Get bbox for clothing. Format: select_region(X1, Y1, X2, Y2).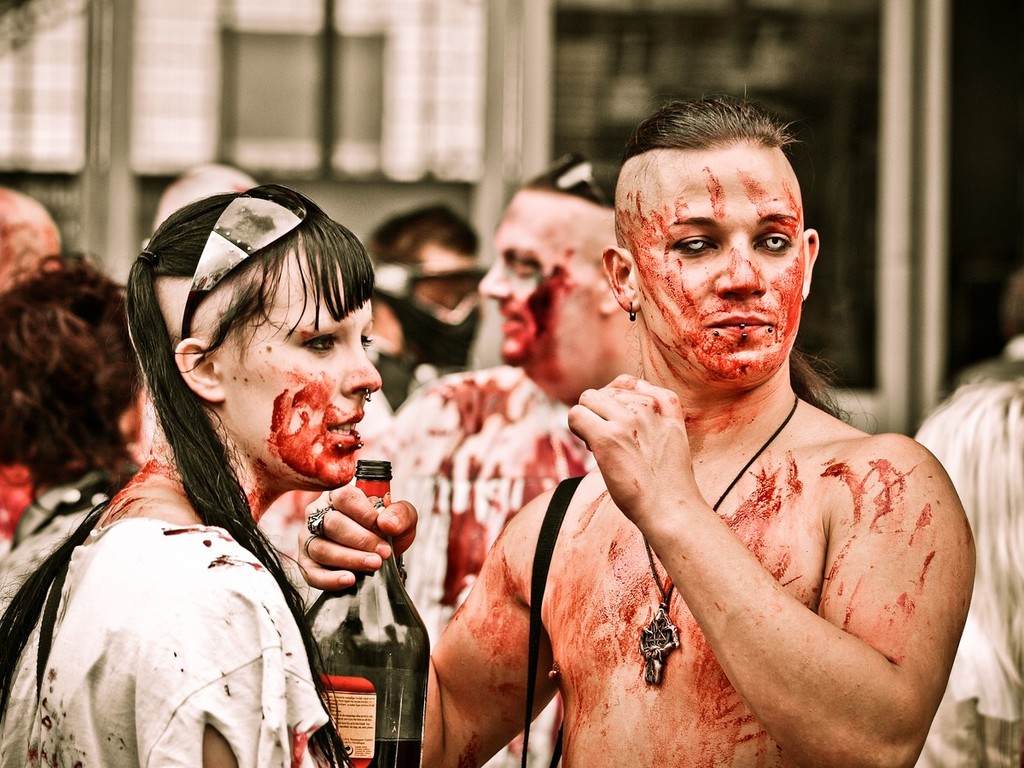
select_region(20, 461, 334, 756).
